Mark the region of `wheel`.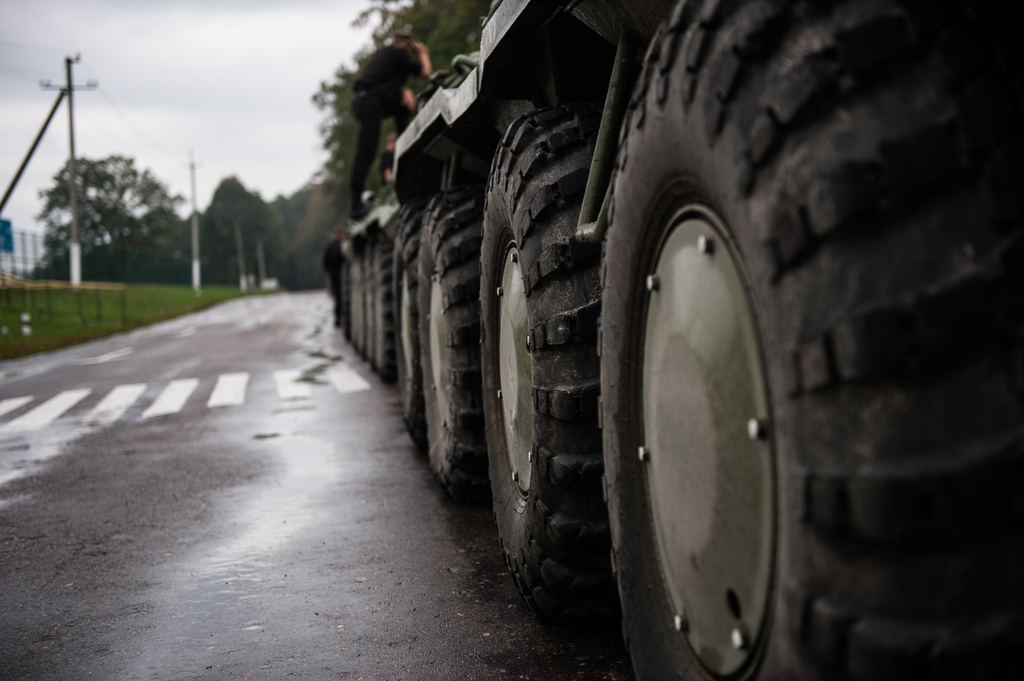
Region: 594:0:1023:680.
